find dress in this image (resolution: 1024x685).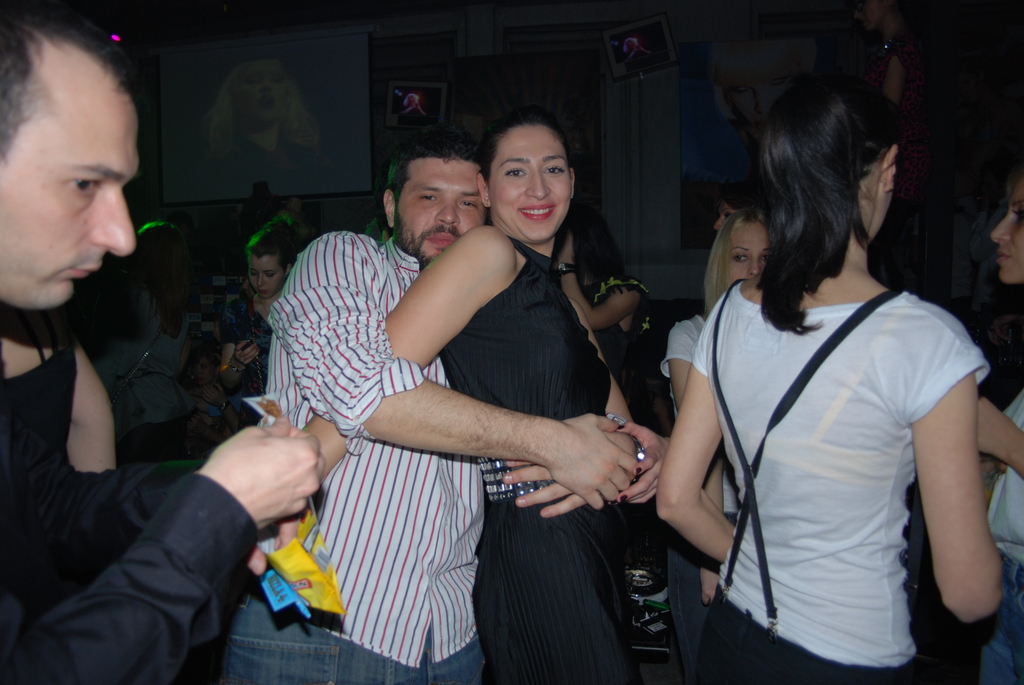
[left=87, top=293, right=191, bottom=477].
